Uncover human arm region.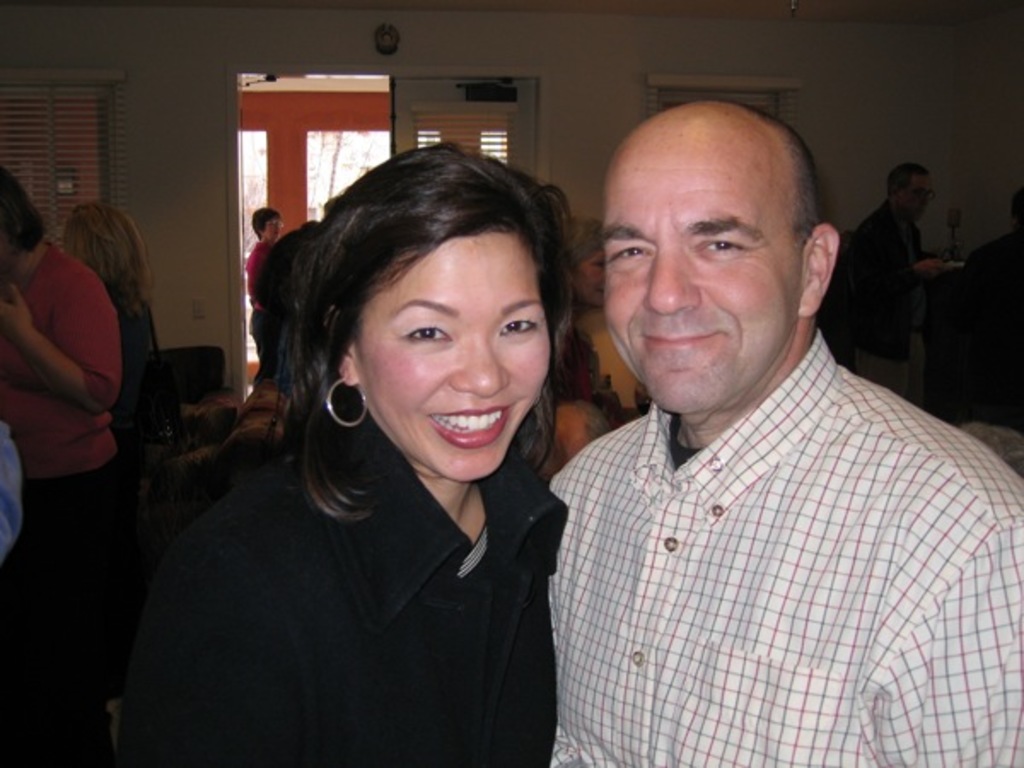
Uncovered: <box>0,280,104,416</box>.
